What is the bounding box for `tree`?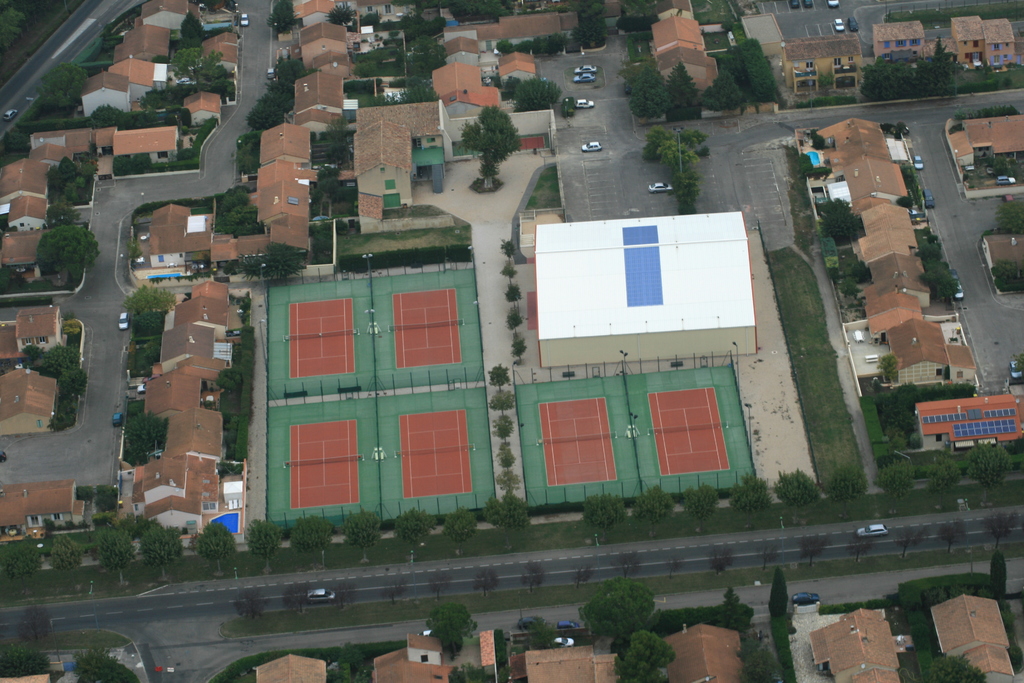
box=[426, 572, 448, 602].
